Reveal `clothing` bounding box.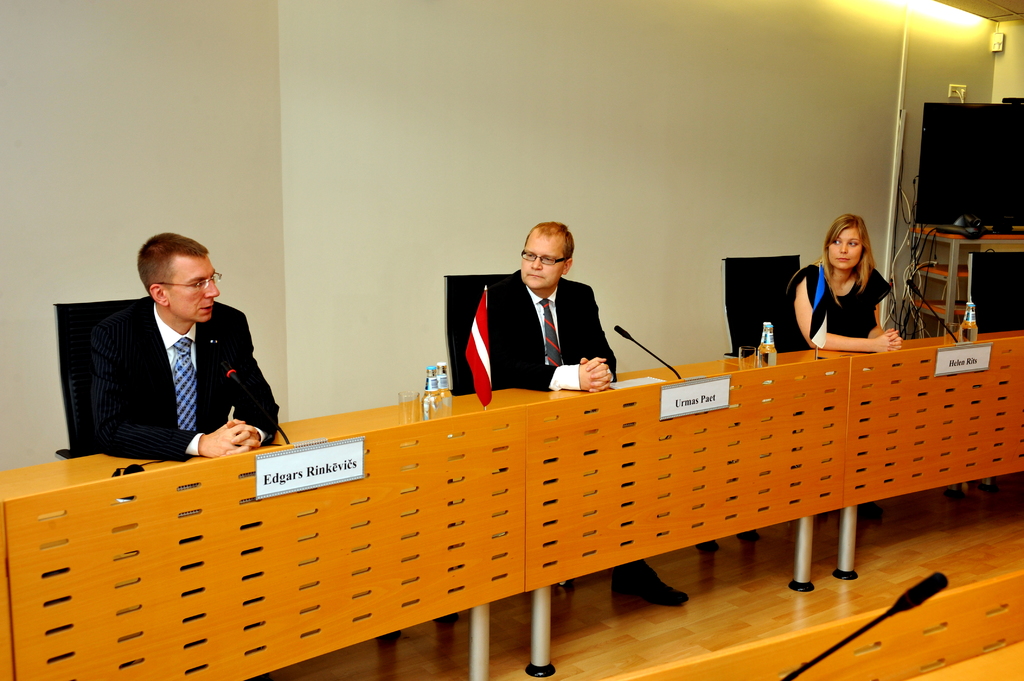
Revealed: x1=66, y1=282, x2=278, y2=472.
